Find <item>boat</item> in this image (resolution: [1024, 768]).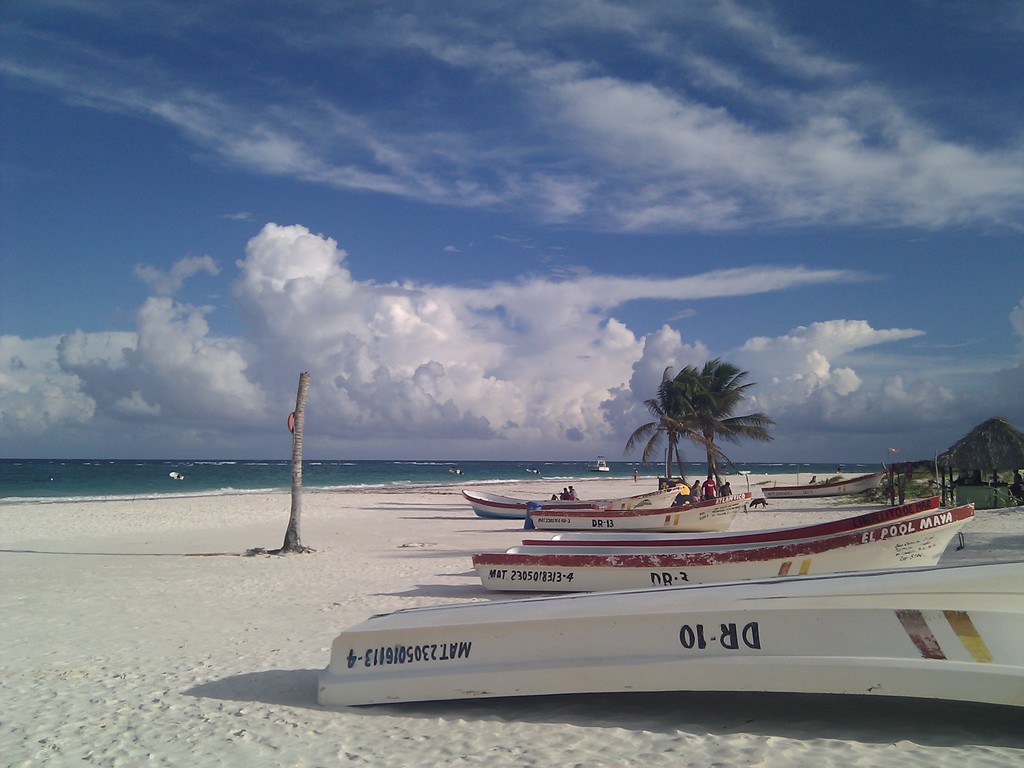
box=[312, 560, 1023, 709].
